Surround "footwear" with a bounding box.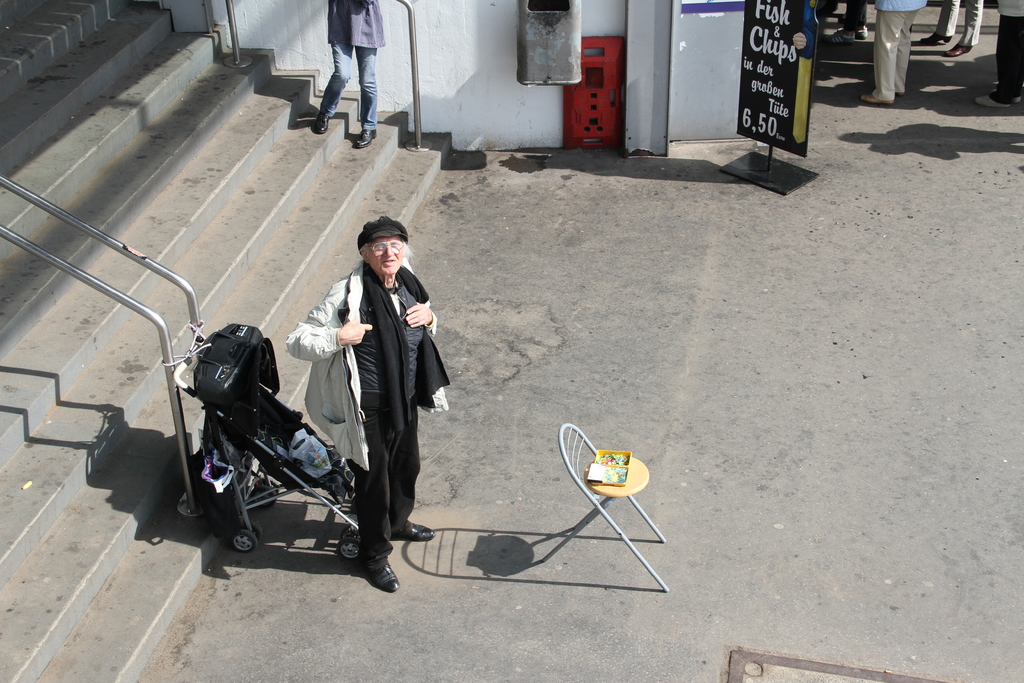
l=975, t=94, r=1007, b=105.
